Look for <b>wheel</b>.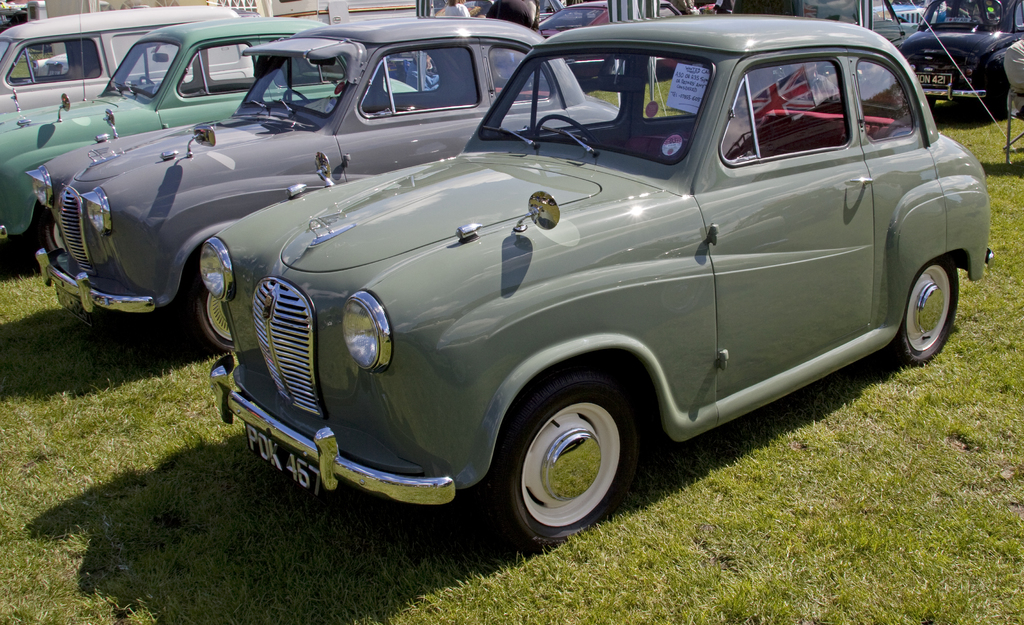
Found: {"left": 931, "top": 96, "right": 934, "bottom": 106}.
